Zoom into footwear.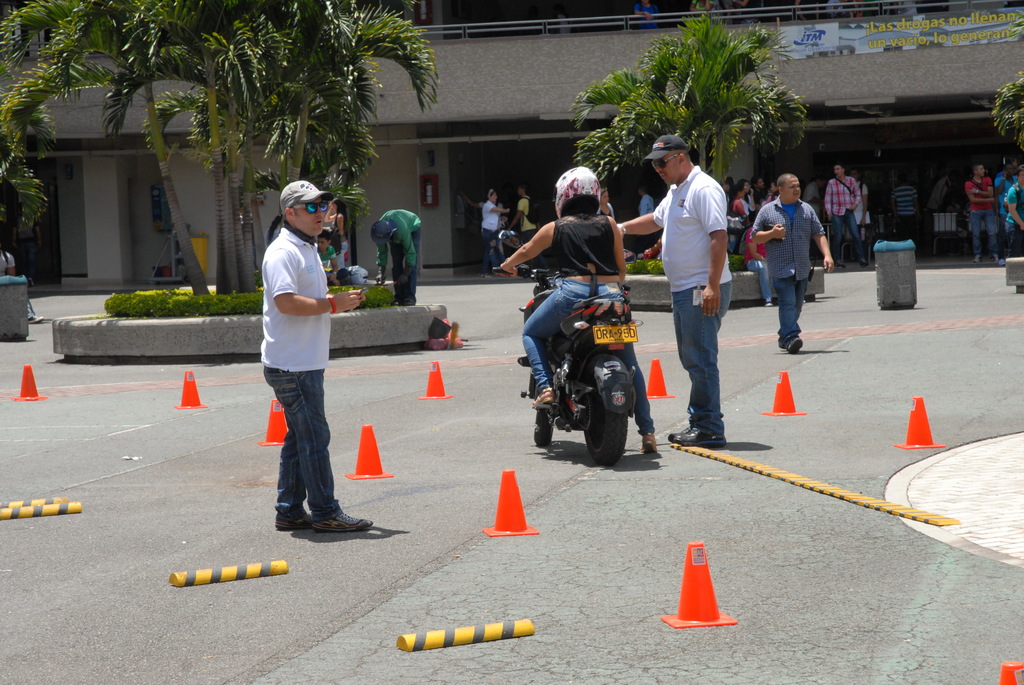
Zoom target: (673,429,726,445).
